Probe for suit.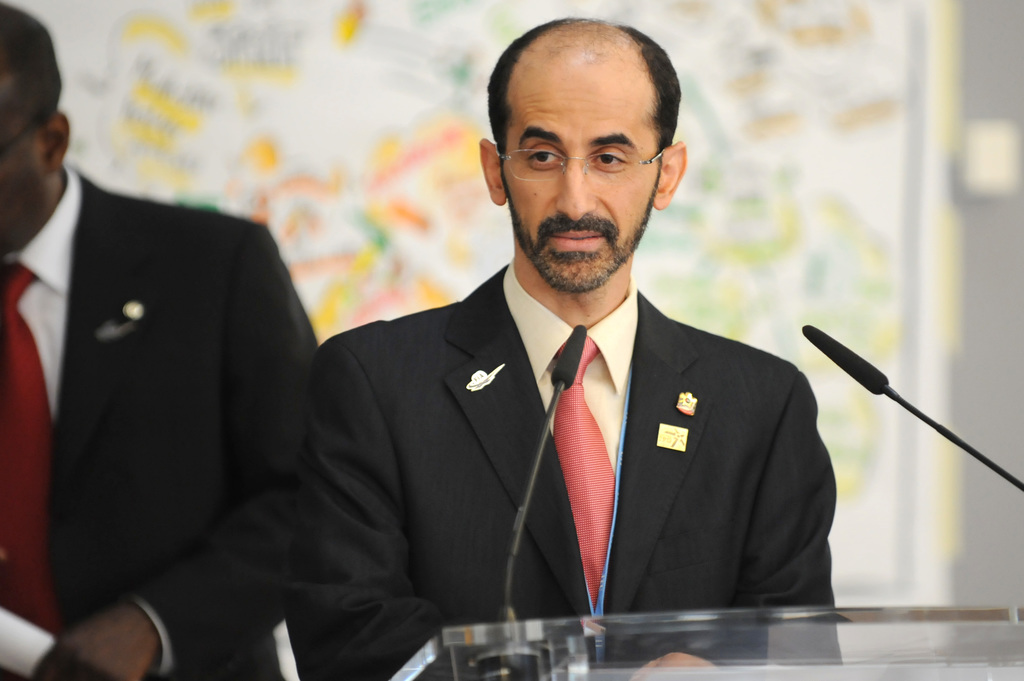
Probe result: rect(0, 163, 323, 680).
